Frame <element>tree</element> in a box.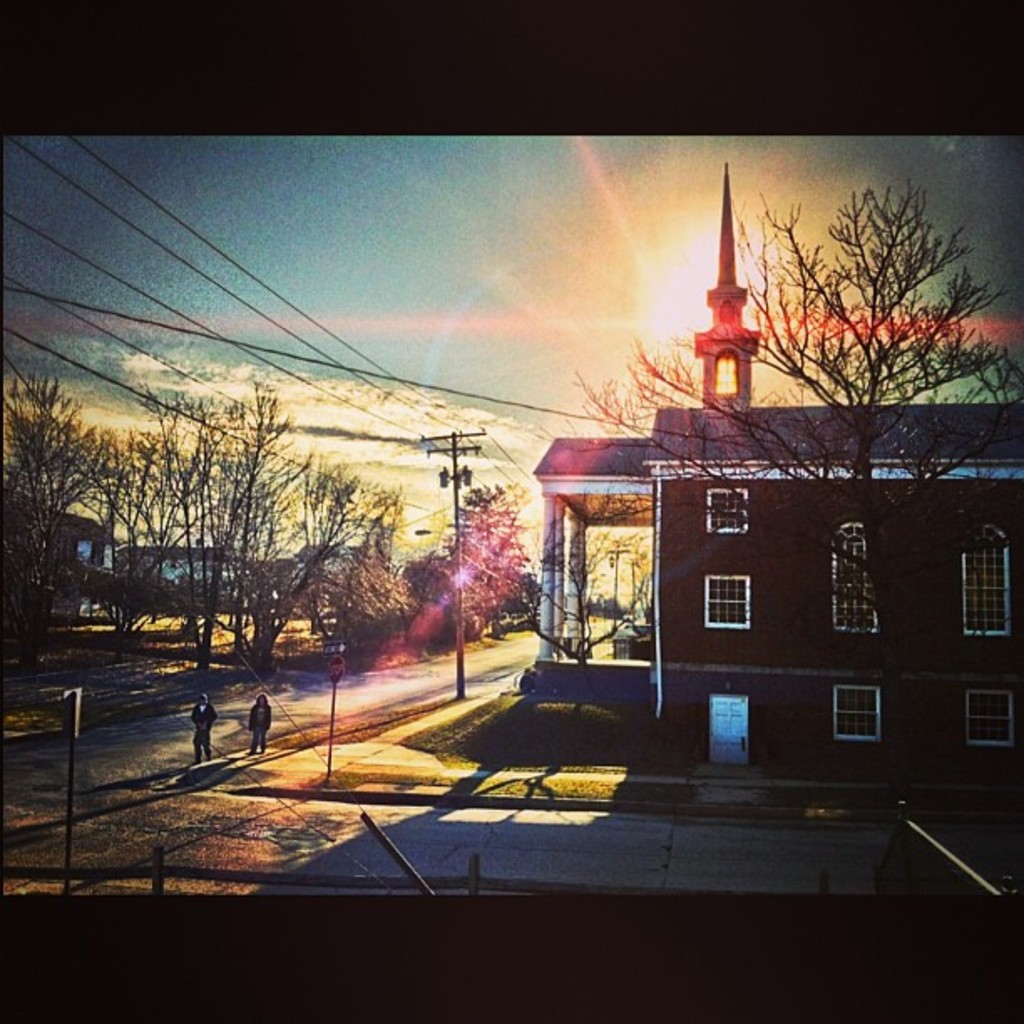
(x1=574, y1=172, x2=1022, y2=775).
